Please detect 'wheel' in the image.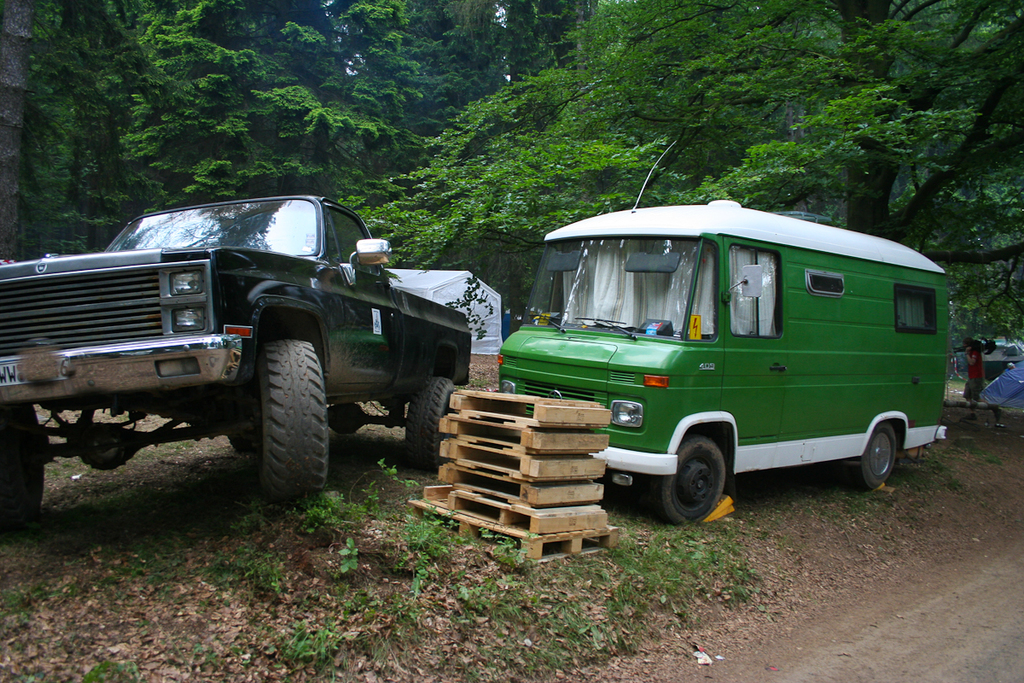
select_region(0, 400, 44, 537).
